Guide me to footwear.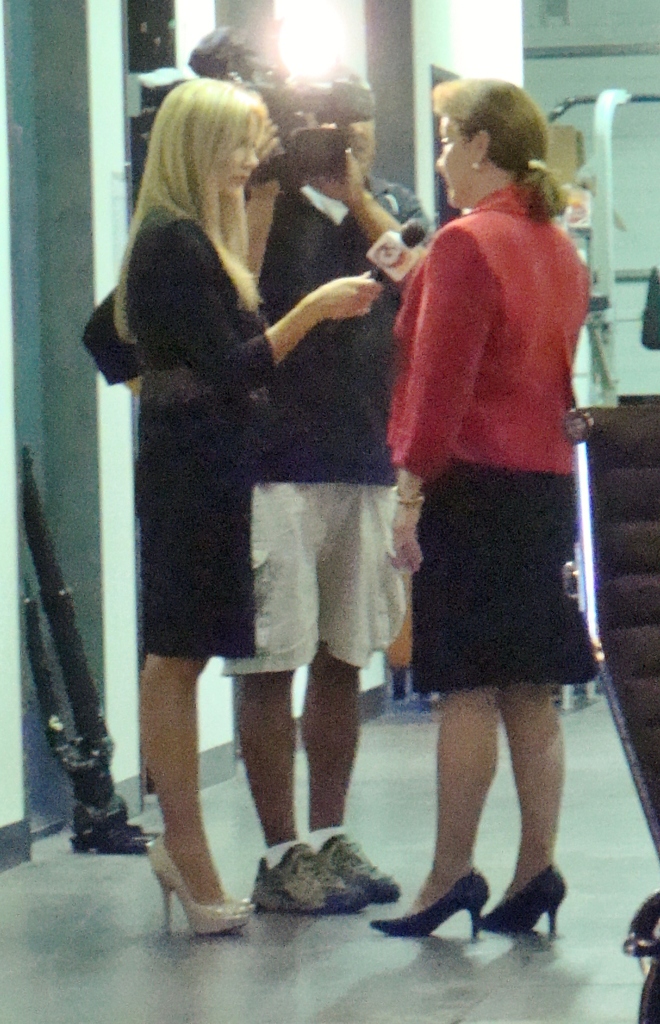
Guidance: Rect(250, 839, 369, 916).
